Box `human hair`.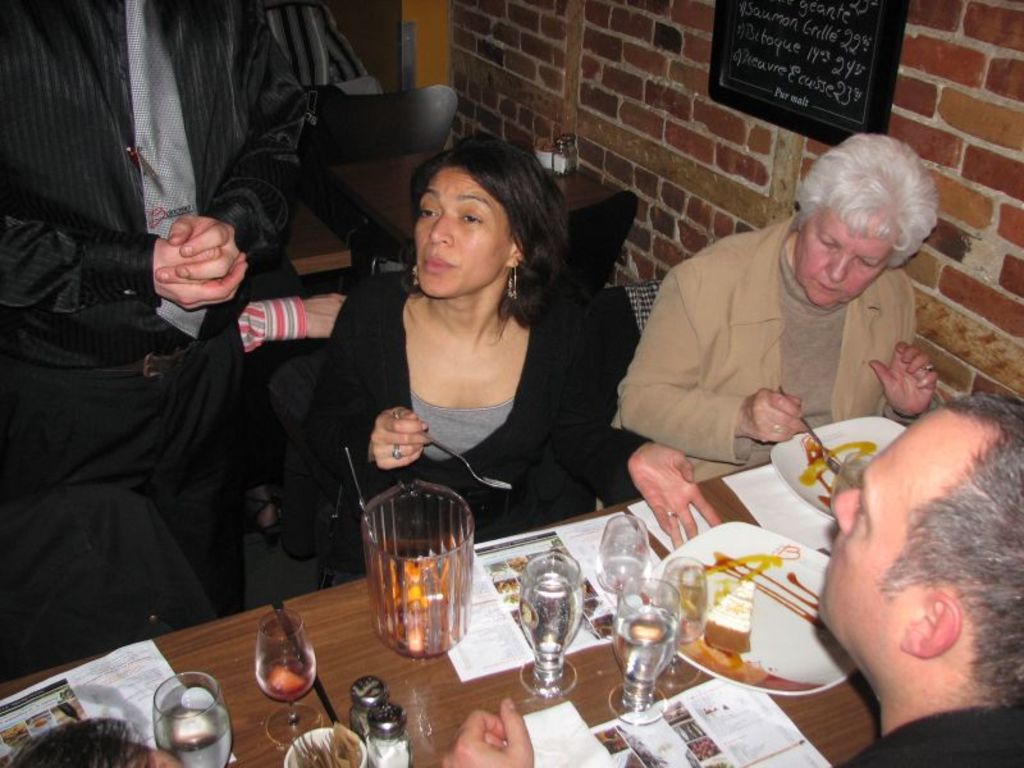
left=872, top=392, right=1023, bottom=710.
